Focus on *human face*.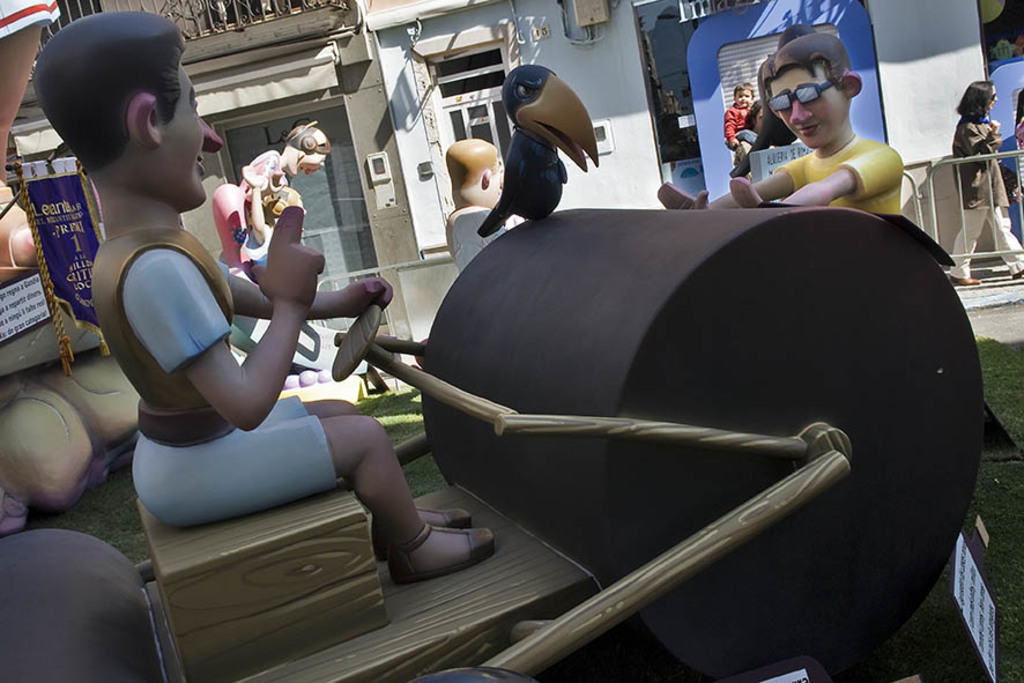
Focused at bbox=(735, 88, 752, 109).
